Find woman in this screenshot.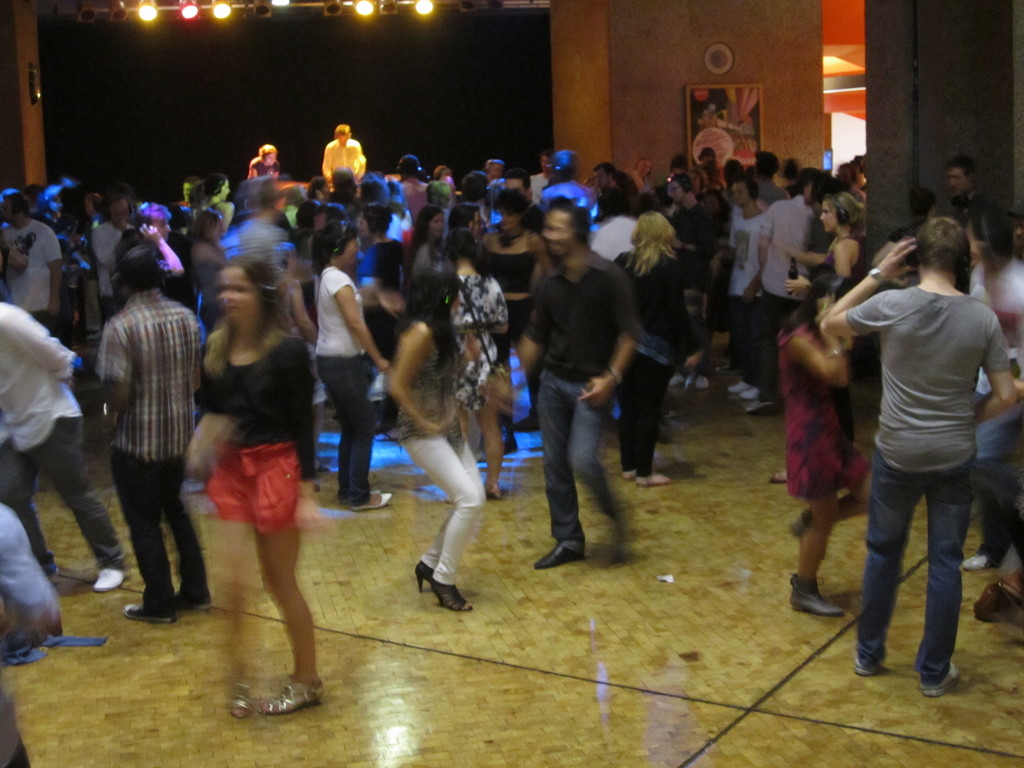
The bounding box for woman is [x1=186, y1=176, x2=244, y2=231].
